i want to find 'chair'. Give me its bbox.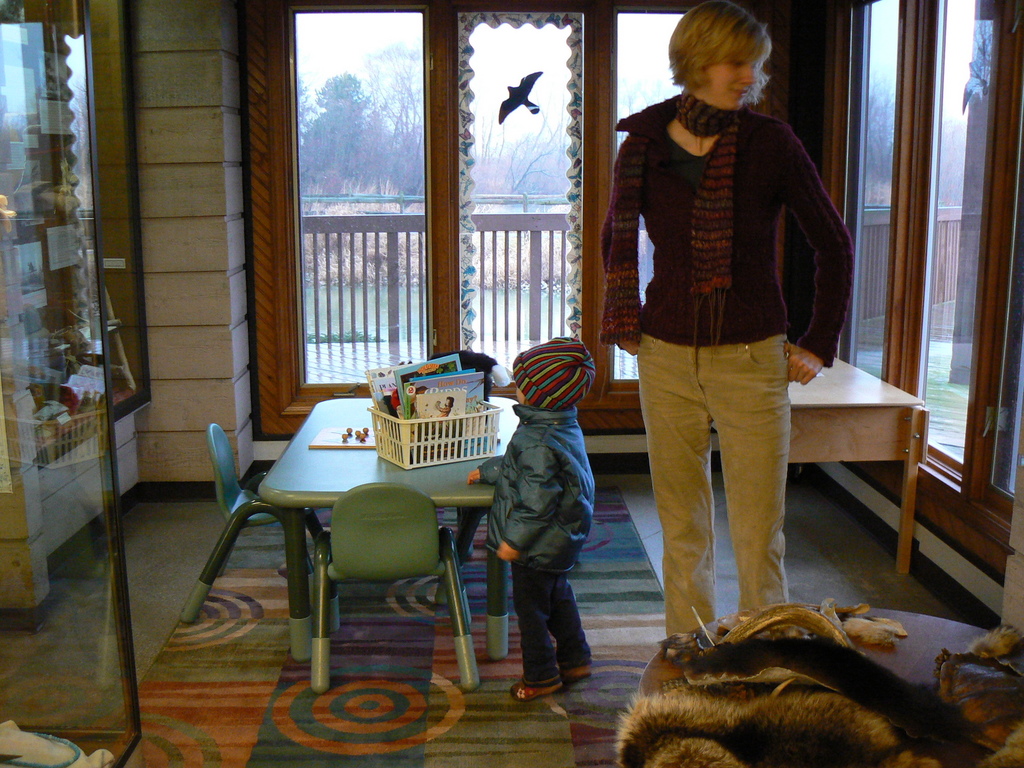
bbox(181, 420, 341, 656).
